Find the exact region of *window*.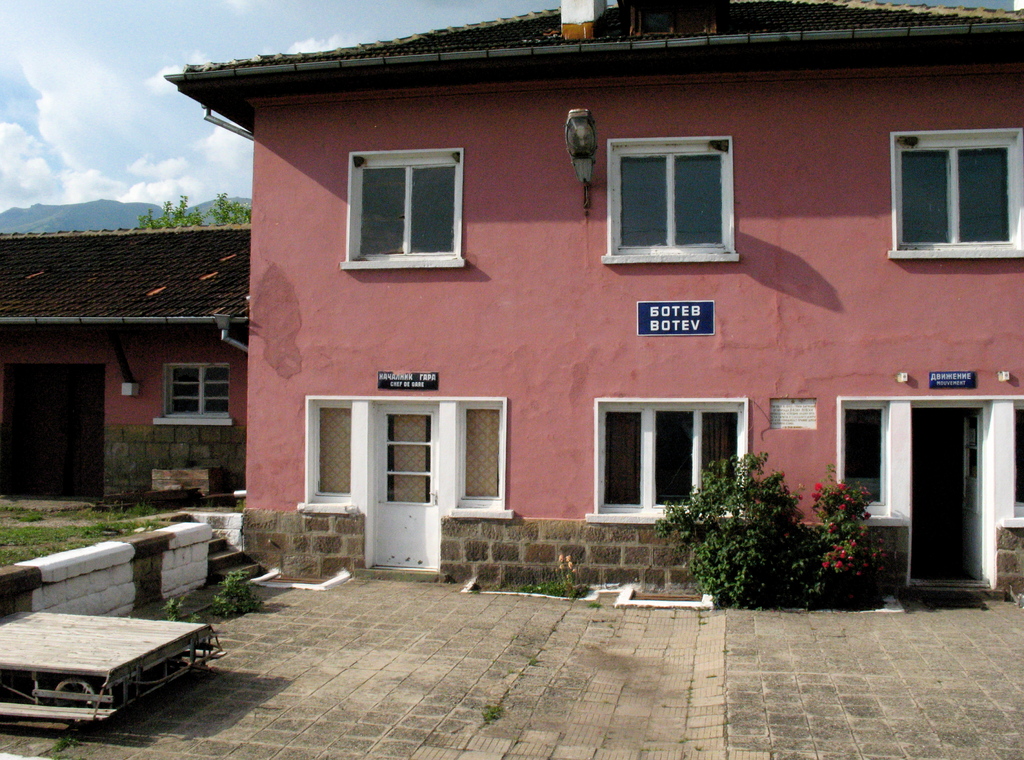
Exact region: crop(842, 402, 892, 500).
